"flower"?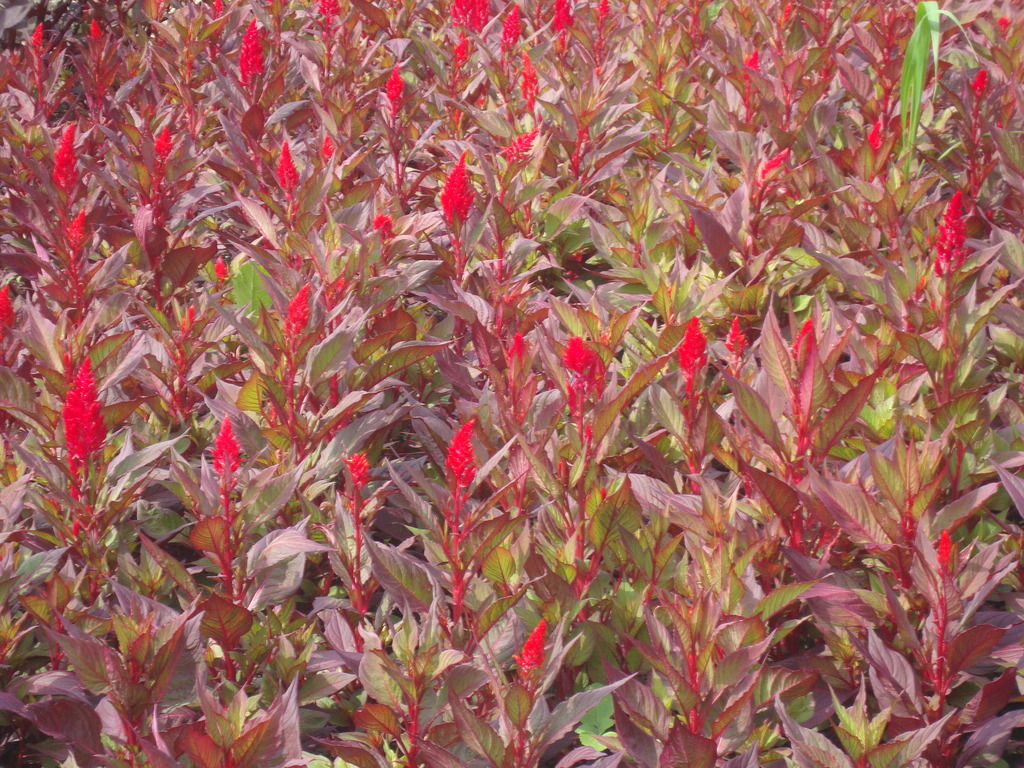
(49,119,82,193)
